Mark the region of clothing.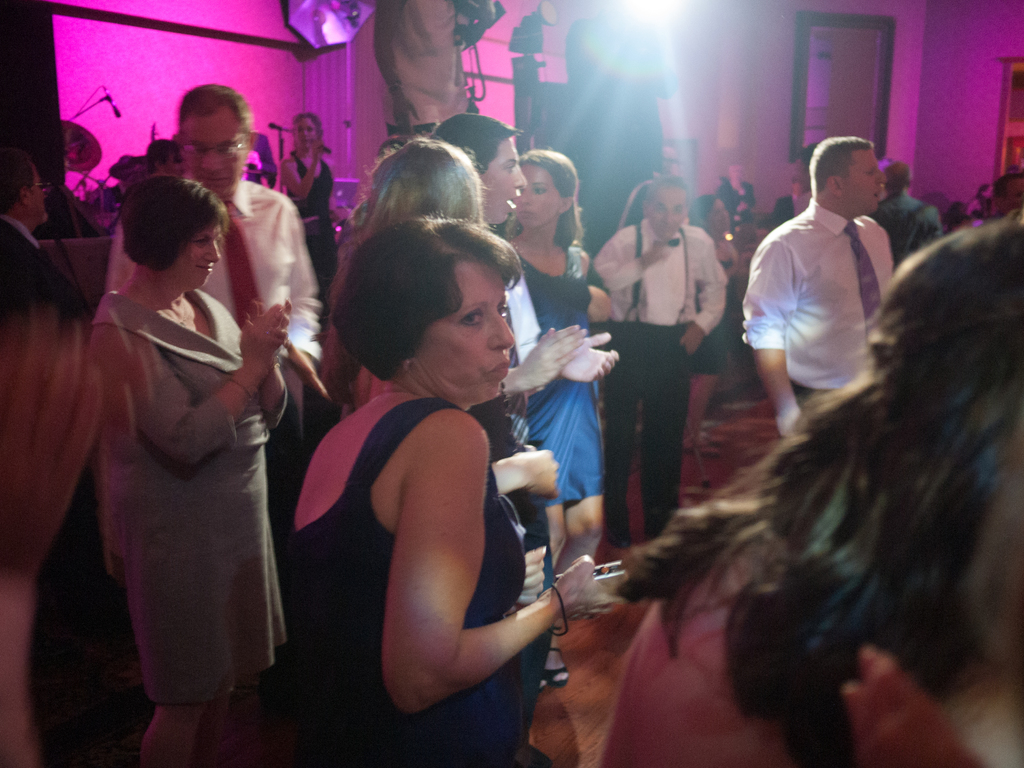
Region: 0 204 29 588.
